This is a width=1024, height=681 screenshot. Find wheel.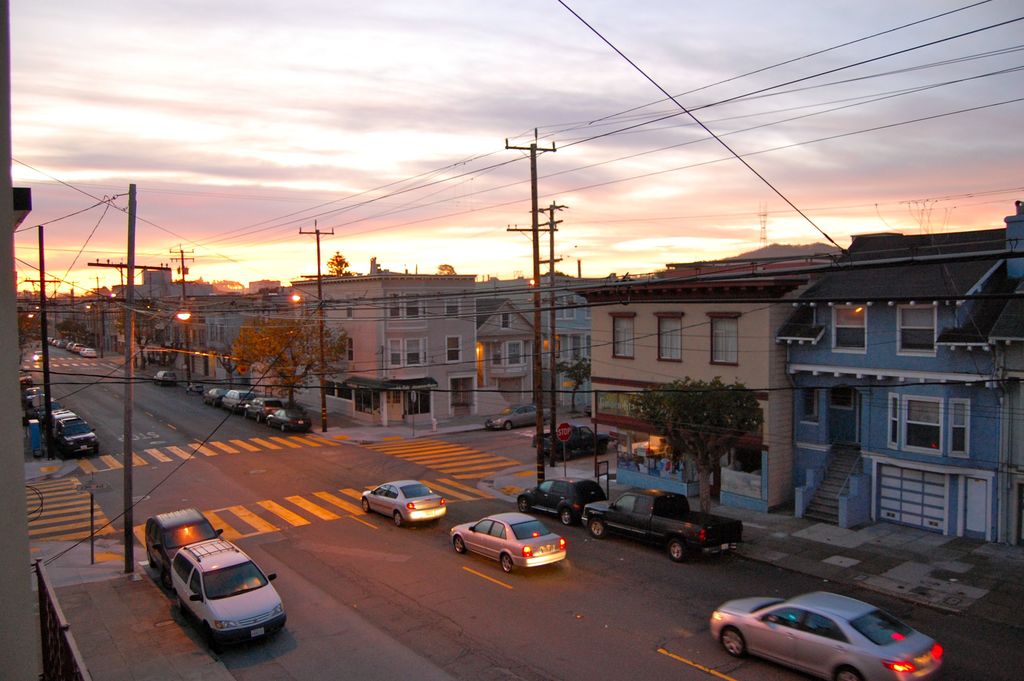
Bounding box: 394,507,404,527.
